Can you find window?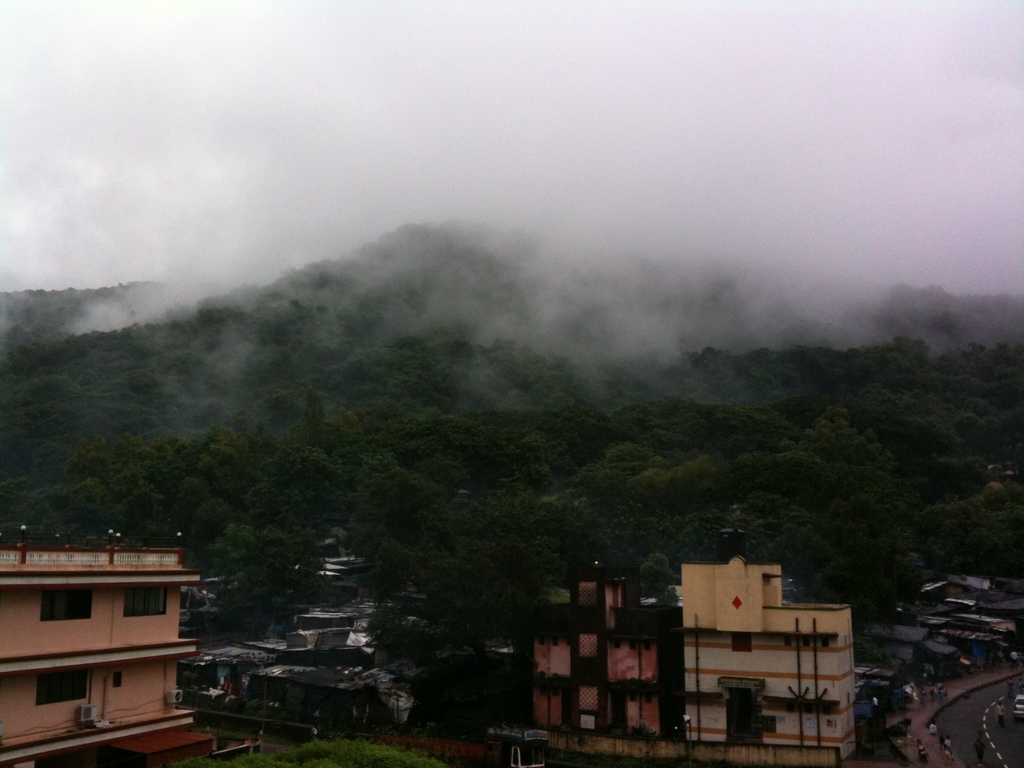
Yes, bounding box: bbox=(612, 641, 620, 648).
